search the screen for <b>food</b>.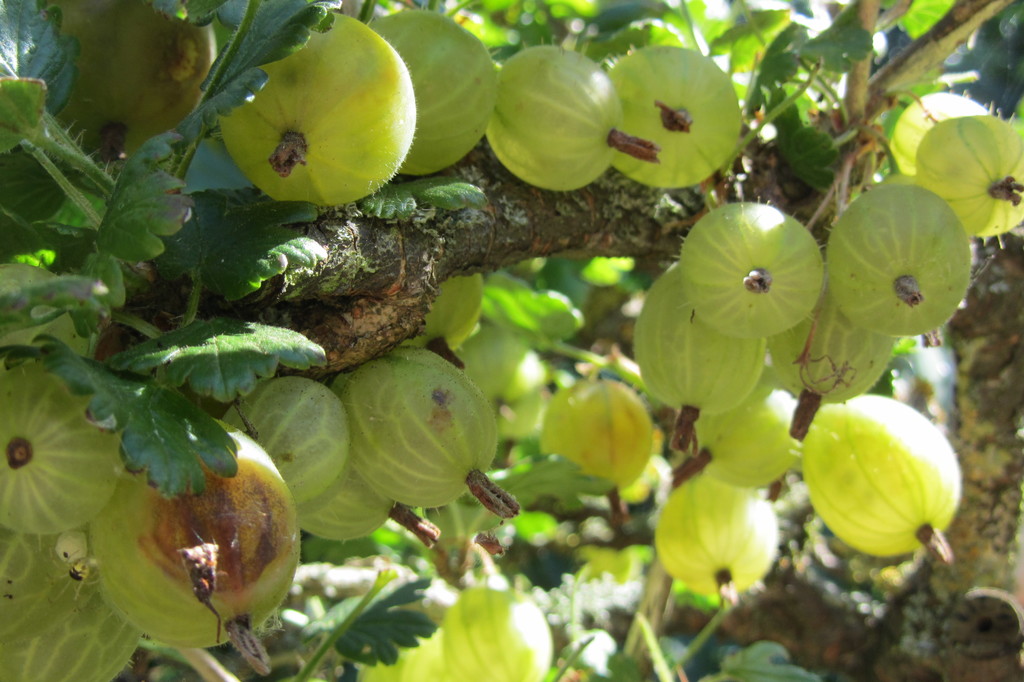
Found at [886,90,985,172].
